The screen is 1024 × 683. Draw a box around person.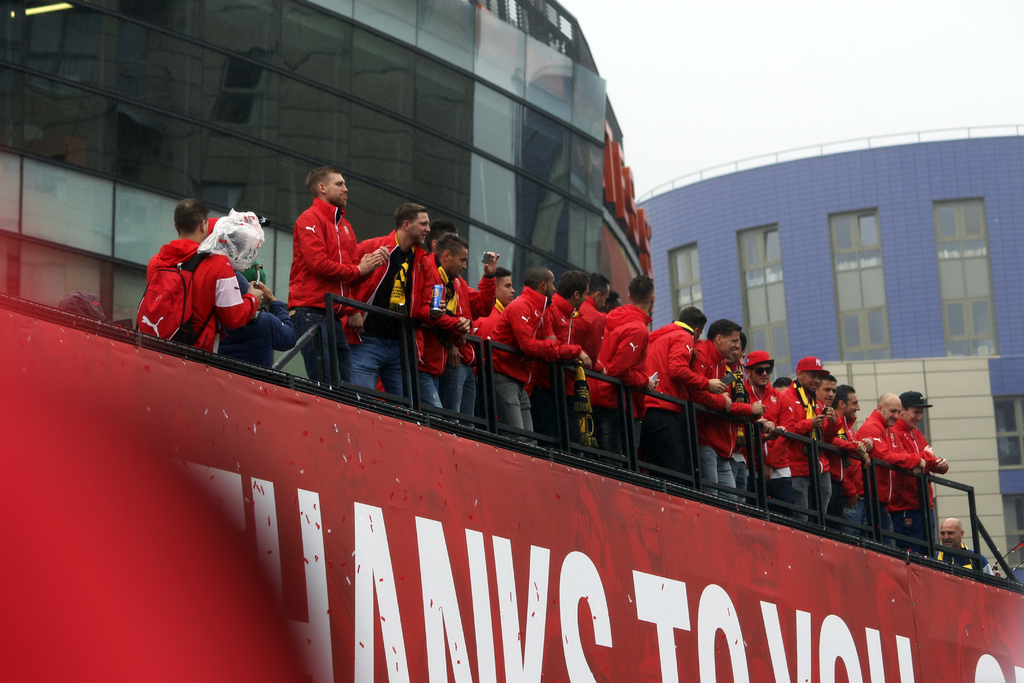
left=575, top=268, right=607, bottom=373.
